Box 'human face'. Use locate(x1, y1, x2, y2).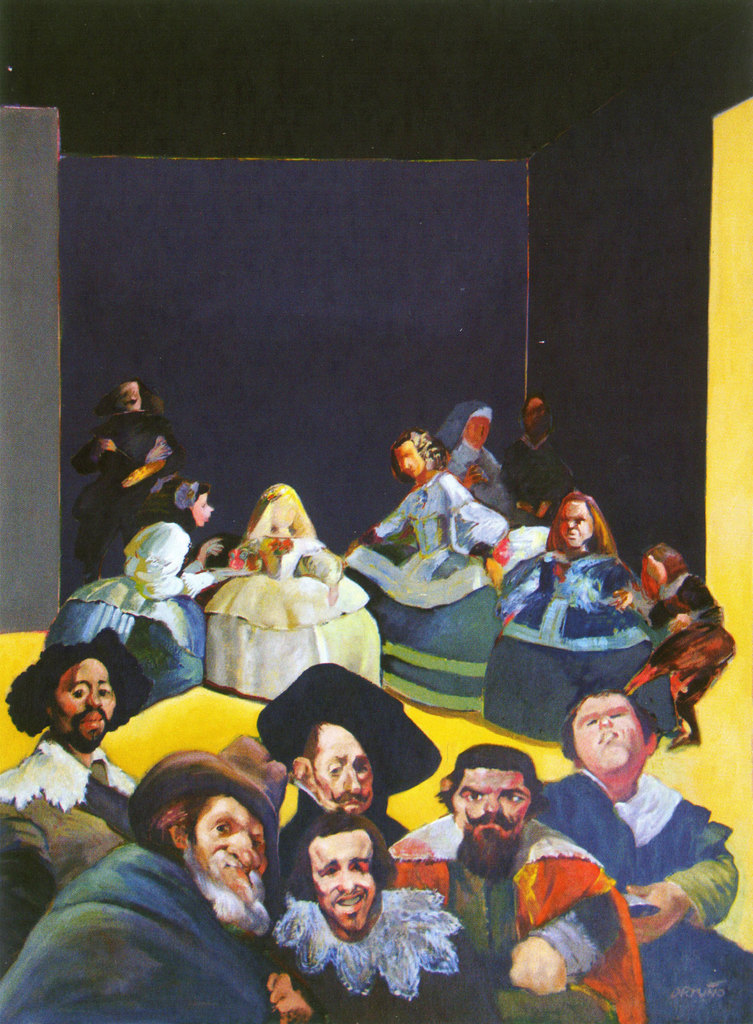
locate(439, 760, 541, 834).
